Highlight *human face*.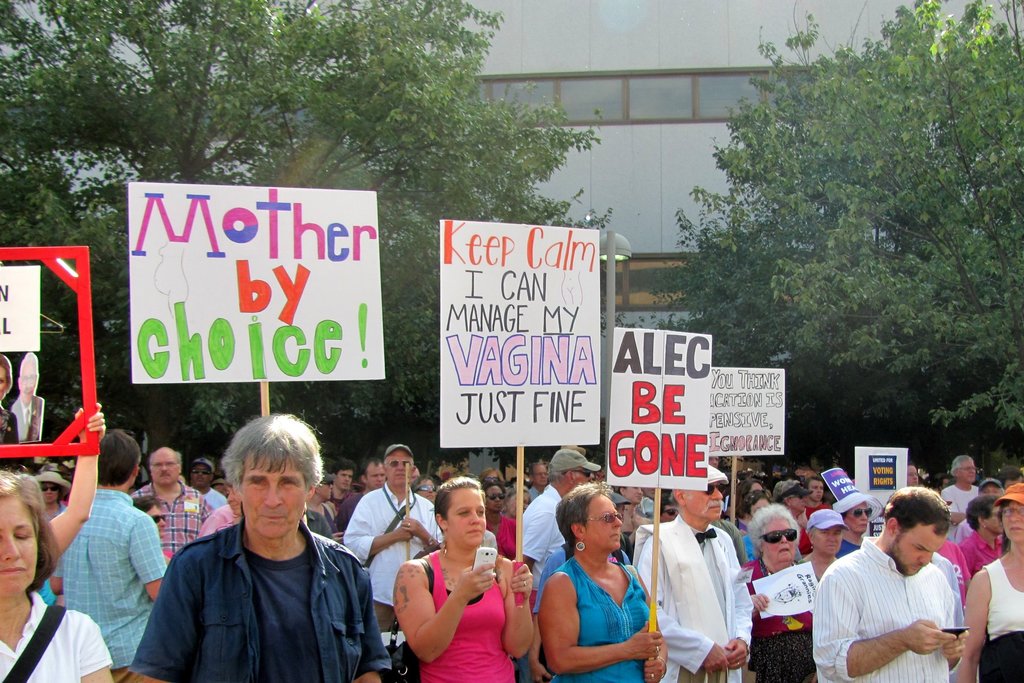
Highlighted region: (14,354,38,407).
